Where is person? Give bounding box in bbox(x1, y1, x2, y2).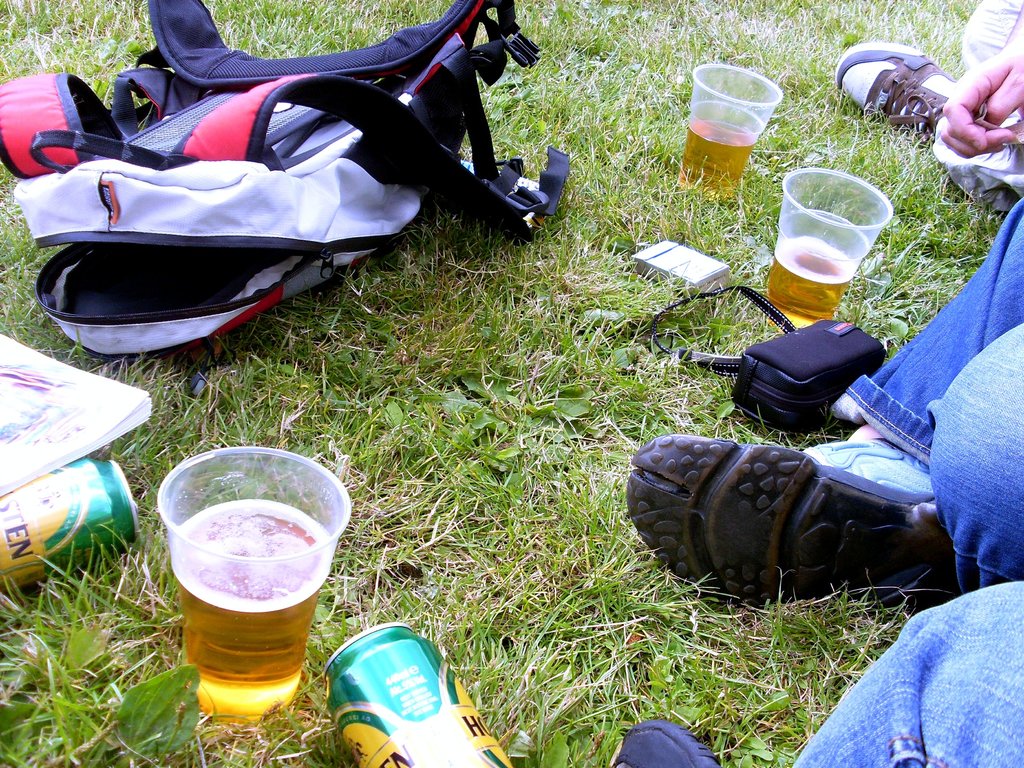
bbox(612, 571, 1023, 767).
